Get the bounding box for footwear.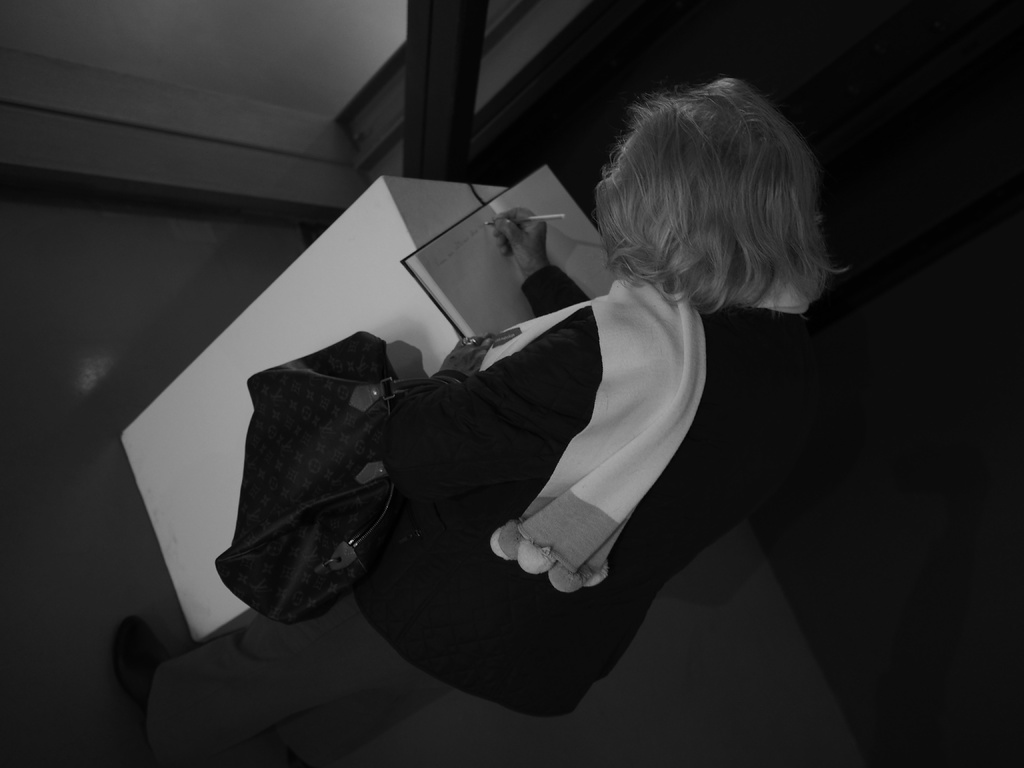
<bbox>108, 612, 177, 712</bbox>.
